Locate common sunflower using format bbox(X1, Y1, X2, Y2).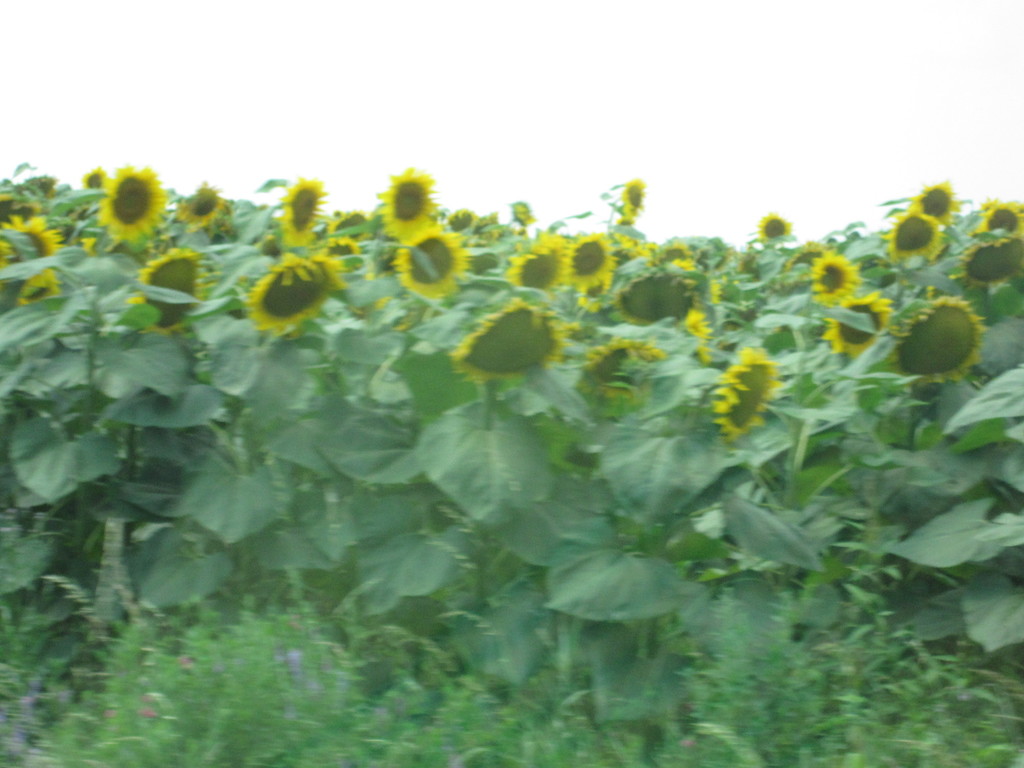
bbox(9, 265, 63, 317).
